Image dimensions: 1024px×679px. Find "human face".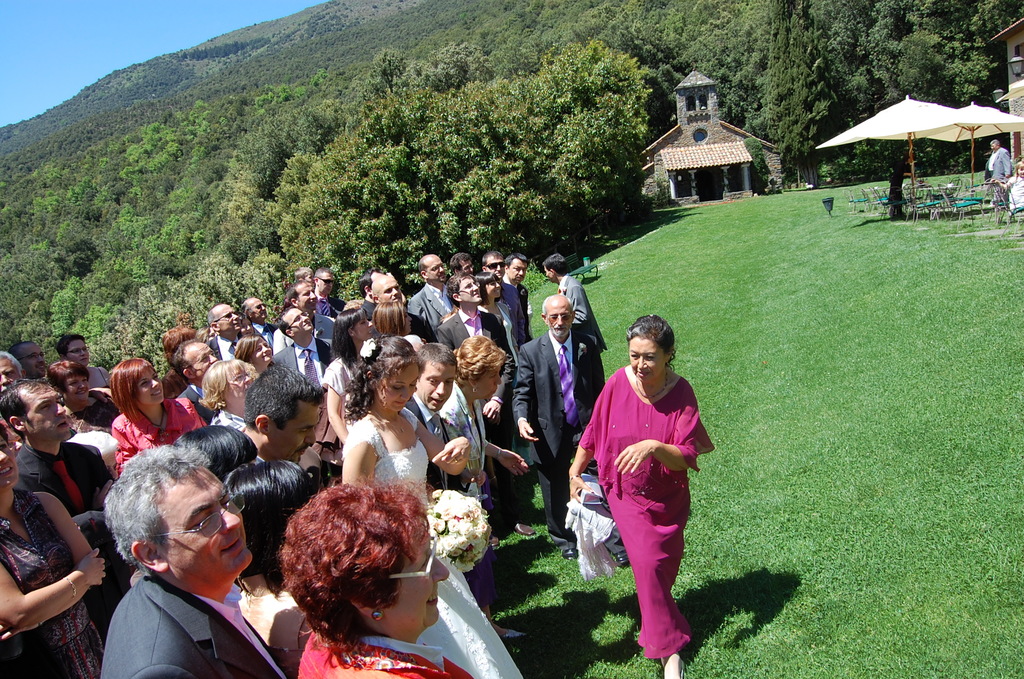
317,271,331,293.
